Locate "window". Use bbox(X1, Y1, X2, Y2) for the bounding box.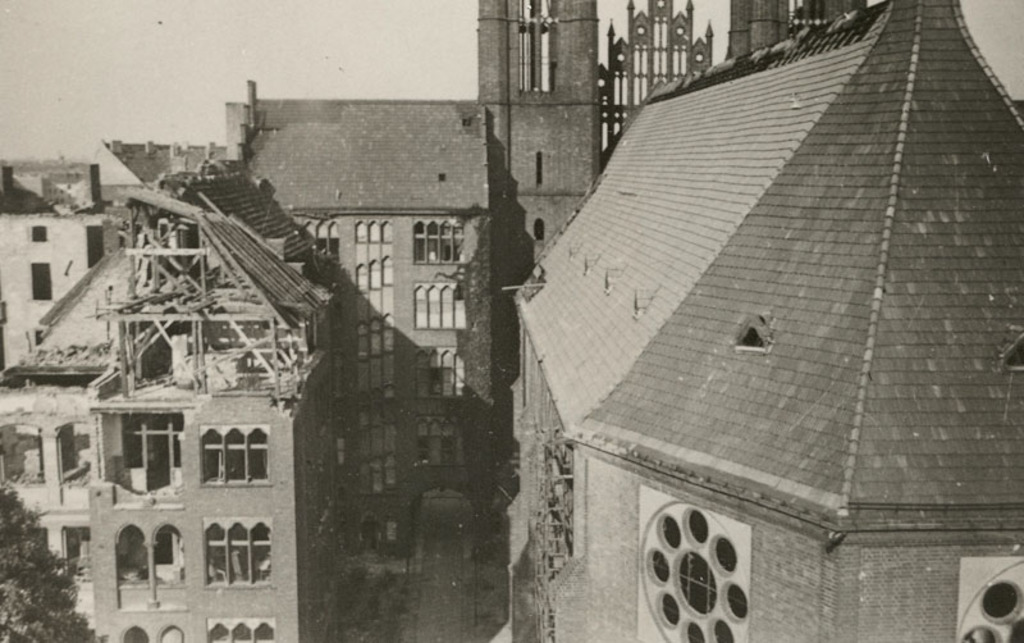
bbox(202, 425, 273, 479).
